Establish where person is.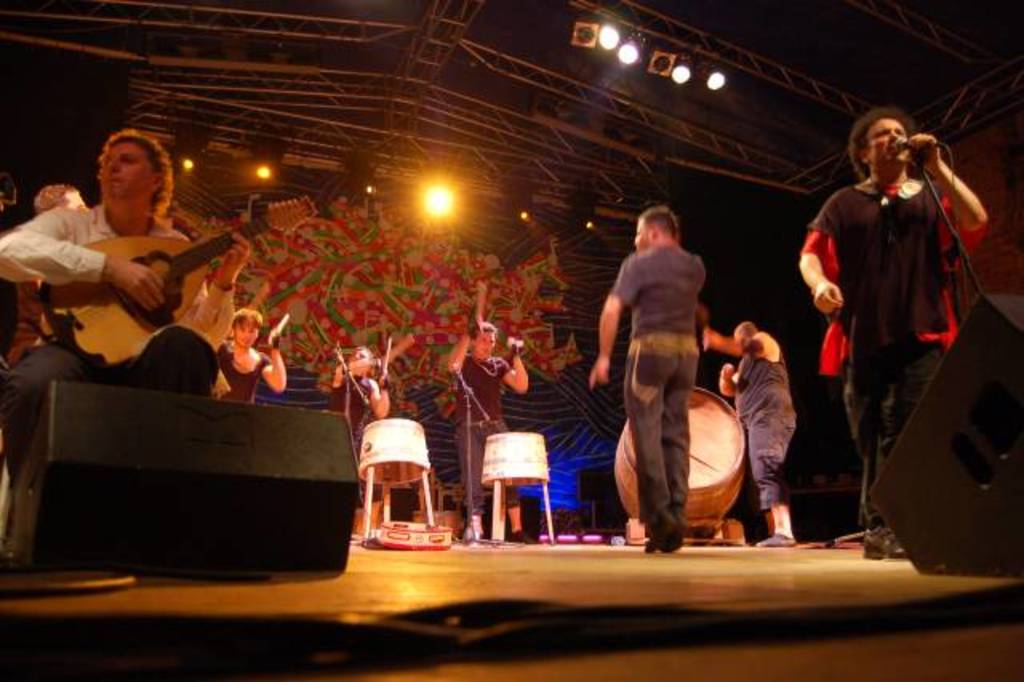
Established at BBox(0, 128, 250, 572).
